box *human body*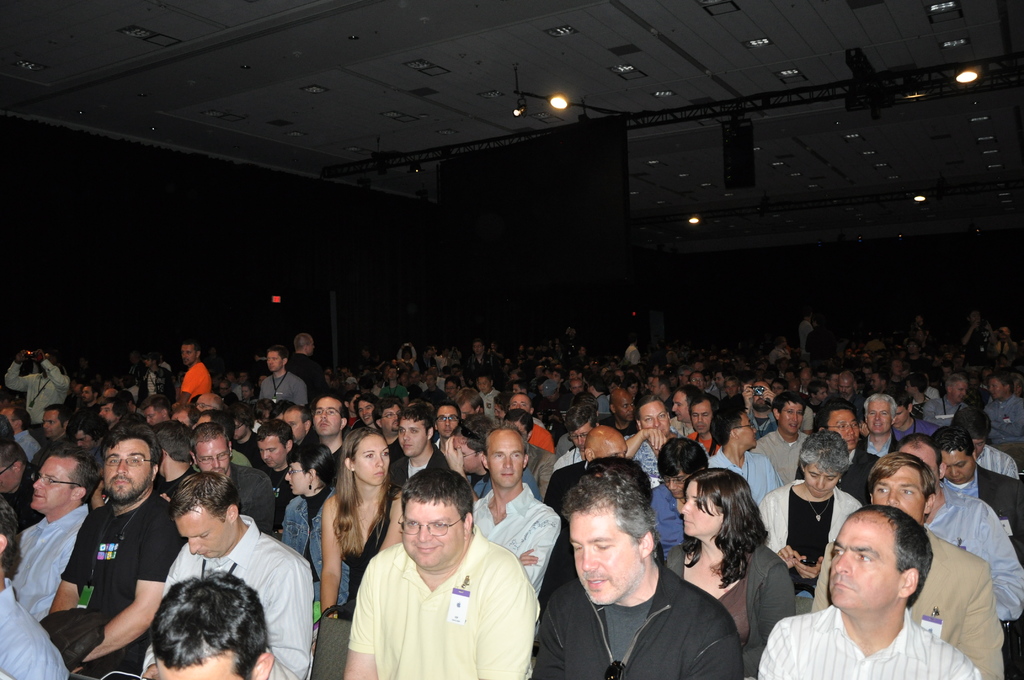
<box>598,375,623,417</box>
